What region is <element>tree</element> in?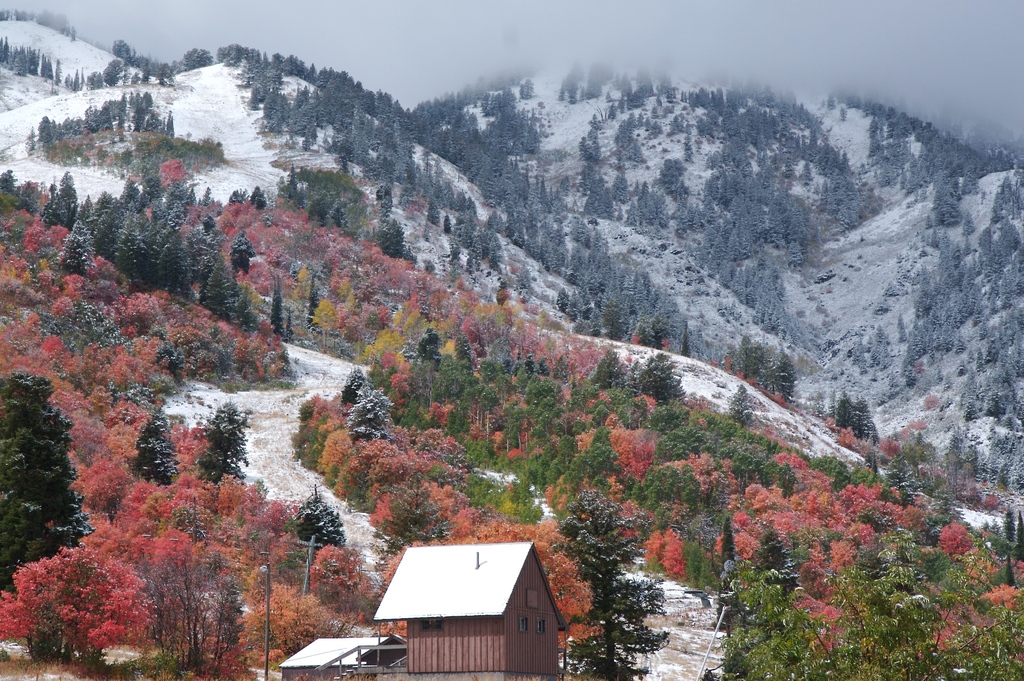
766 353 797 413.
